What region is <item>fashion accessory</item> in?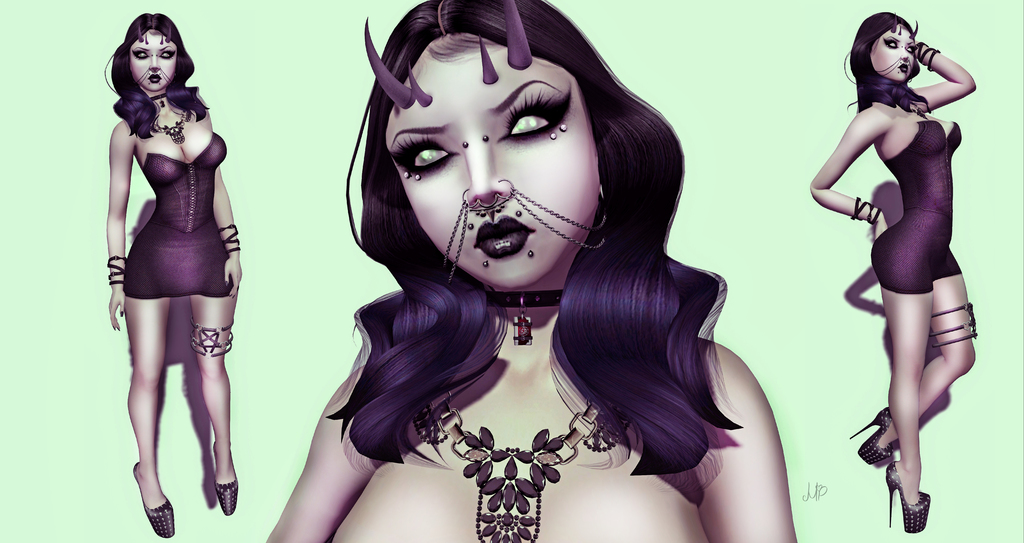
{"x1": 900, "y1": 59, "x2": 903, "y2": 60}.
